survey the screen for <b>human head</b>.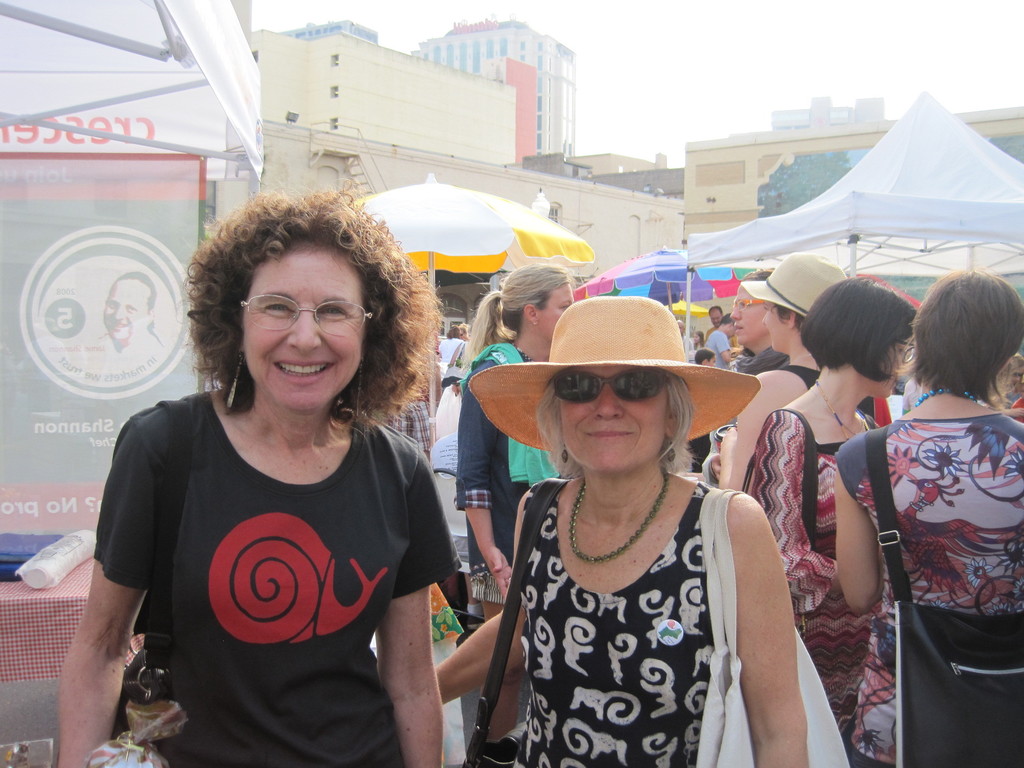
Survey found: (left=707, top=303, right=724, bottom=328).
